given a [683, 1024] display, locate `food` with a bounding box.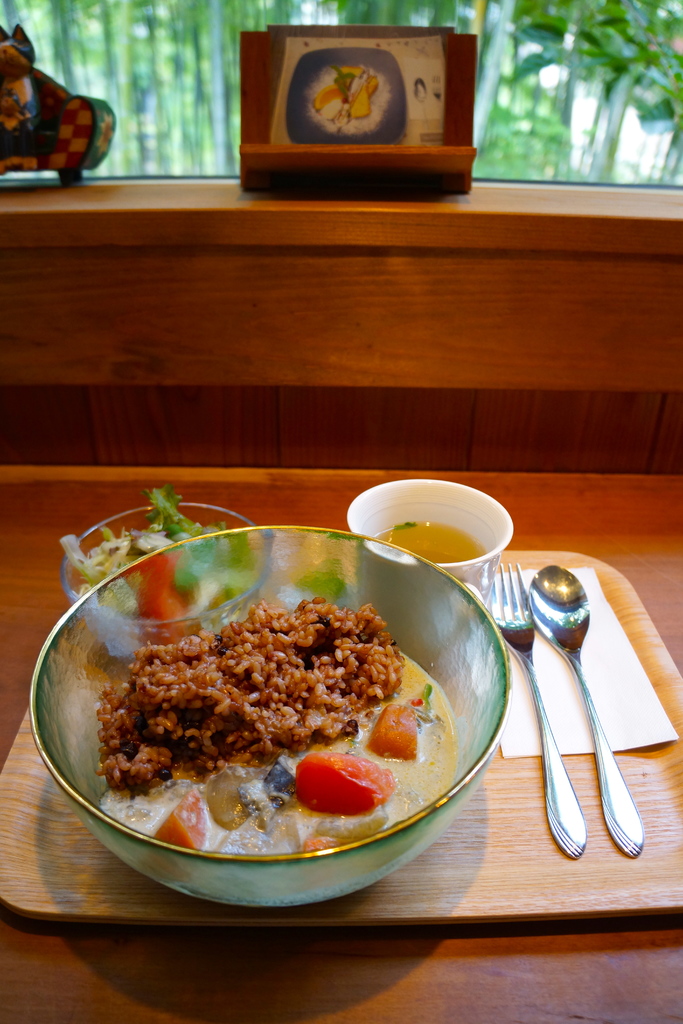
Located: 94:598:460:911.
